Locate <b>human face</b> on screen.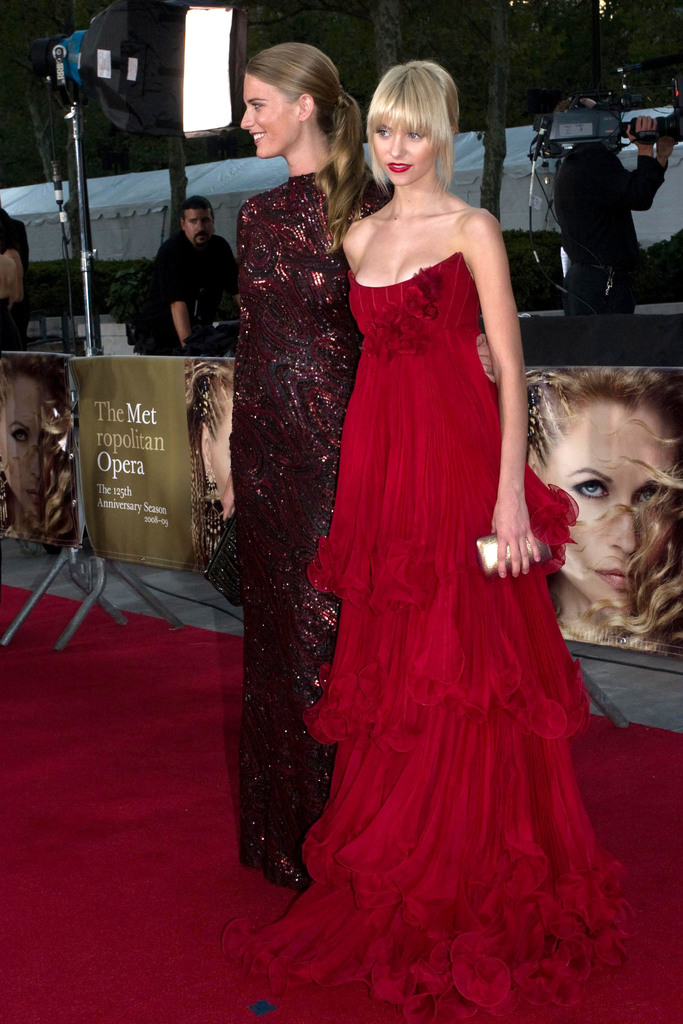
On screen at 243, 73, 305, 161.
